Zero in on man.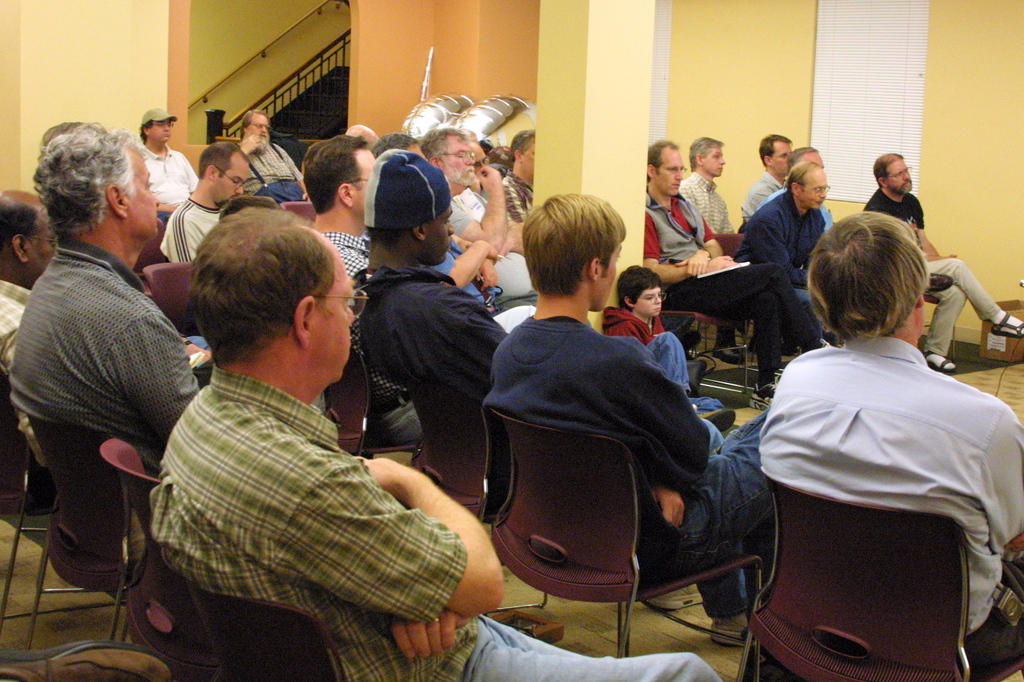
Zeroed in: 749, 158, 828, 410.
